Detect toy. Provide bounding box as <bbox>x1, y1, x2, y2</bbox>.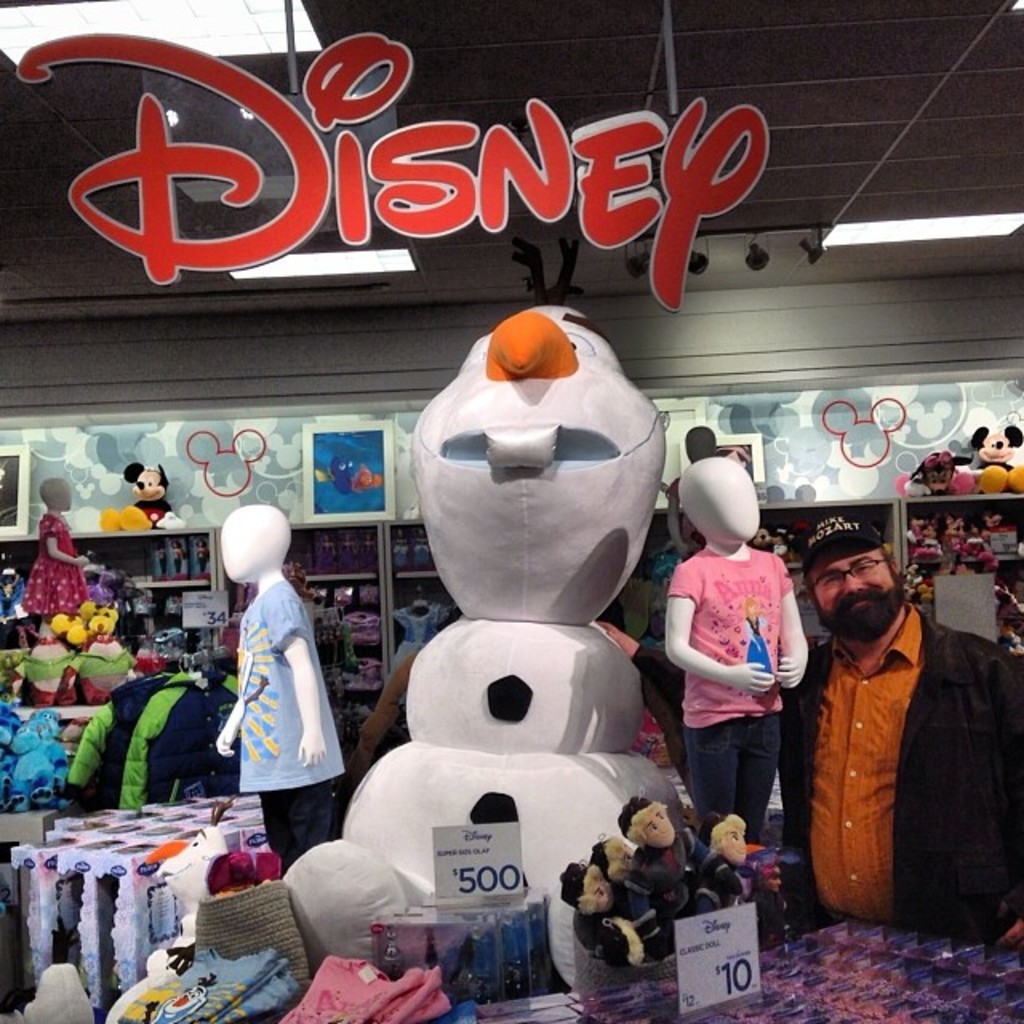
<bbox>744, 843, 792, 944</bbox>.
